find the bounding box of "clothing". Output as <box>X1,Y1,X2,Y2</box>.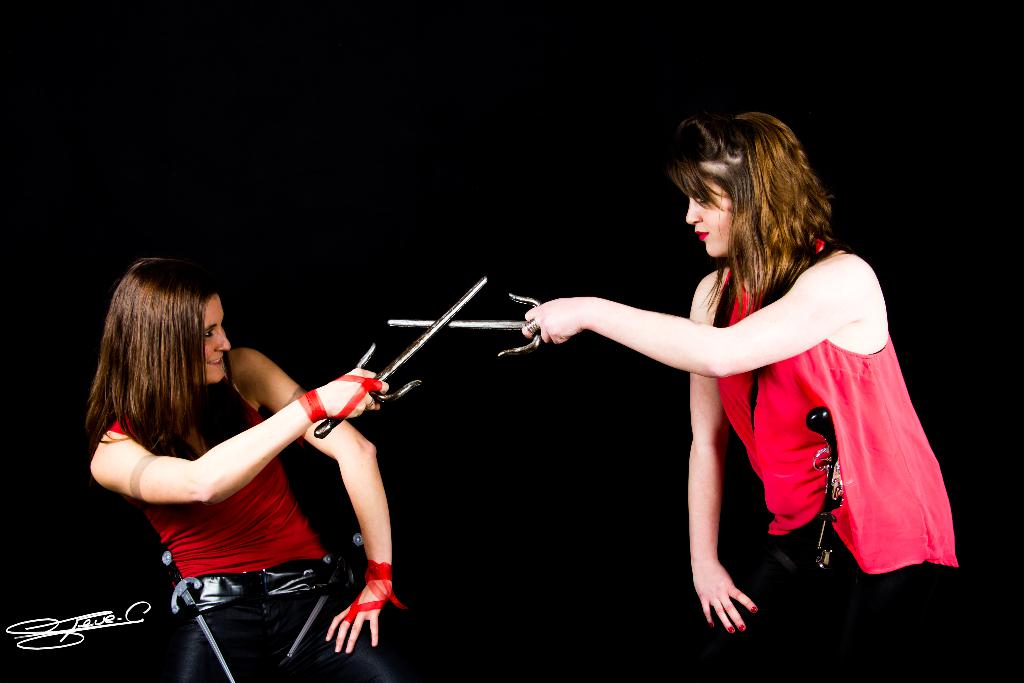
<box>719,239,963,682</box>.
